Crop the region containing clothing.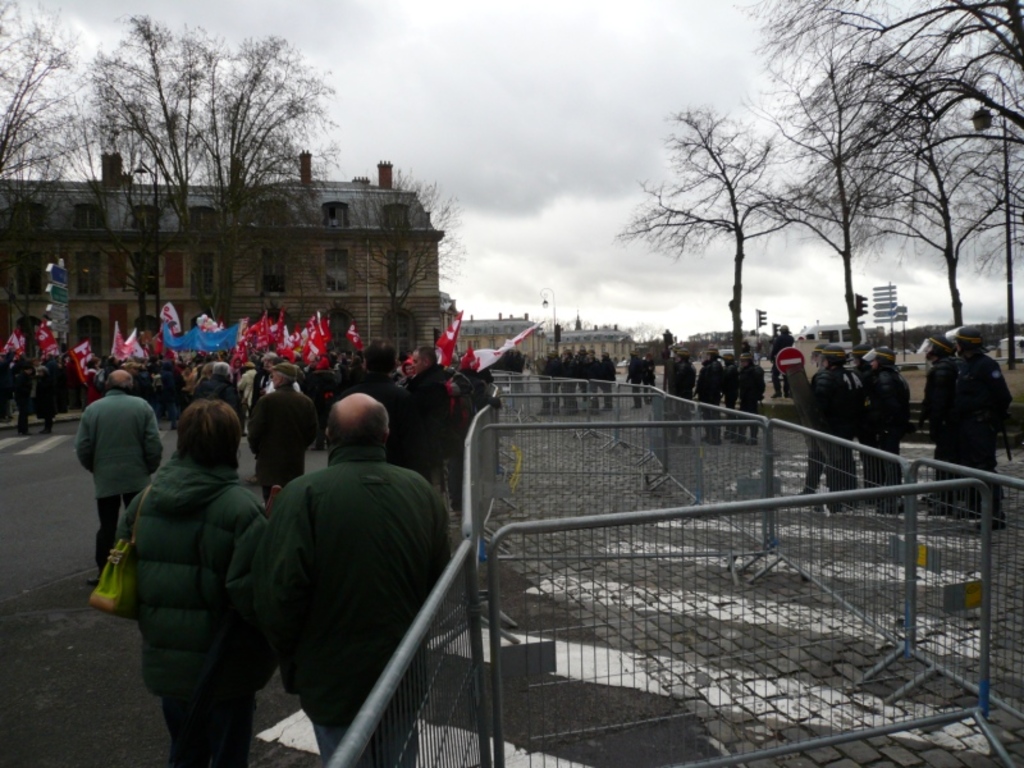
Crop region: 872, 367, 913, 504.
